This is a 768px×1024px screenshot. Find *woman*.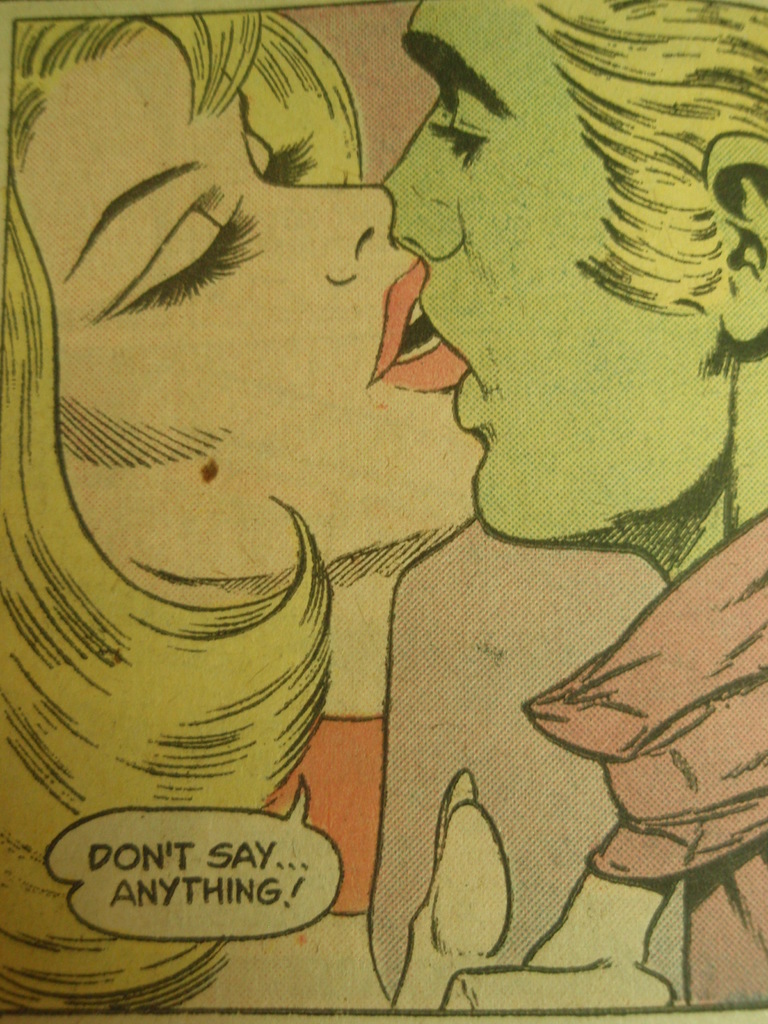
Bounding box: box=[0, 7, 680, 1010].
